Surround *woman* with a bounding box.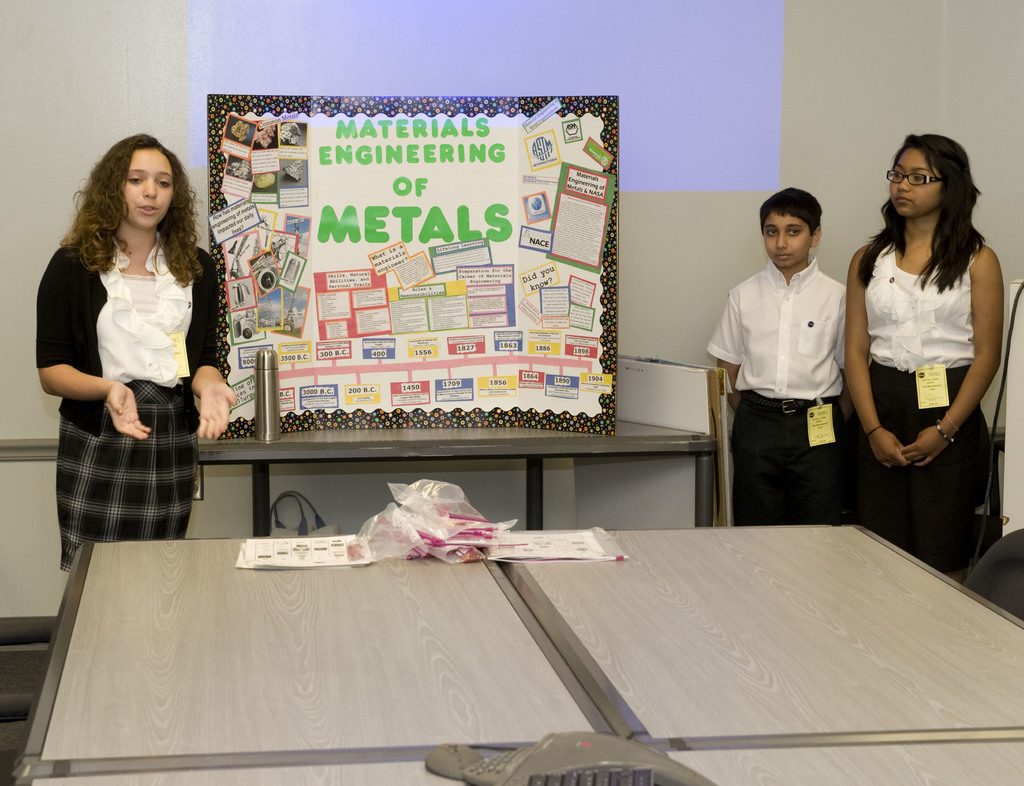
crop(33, 133, 239, 583).
